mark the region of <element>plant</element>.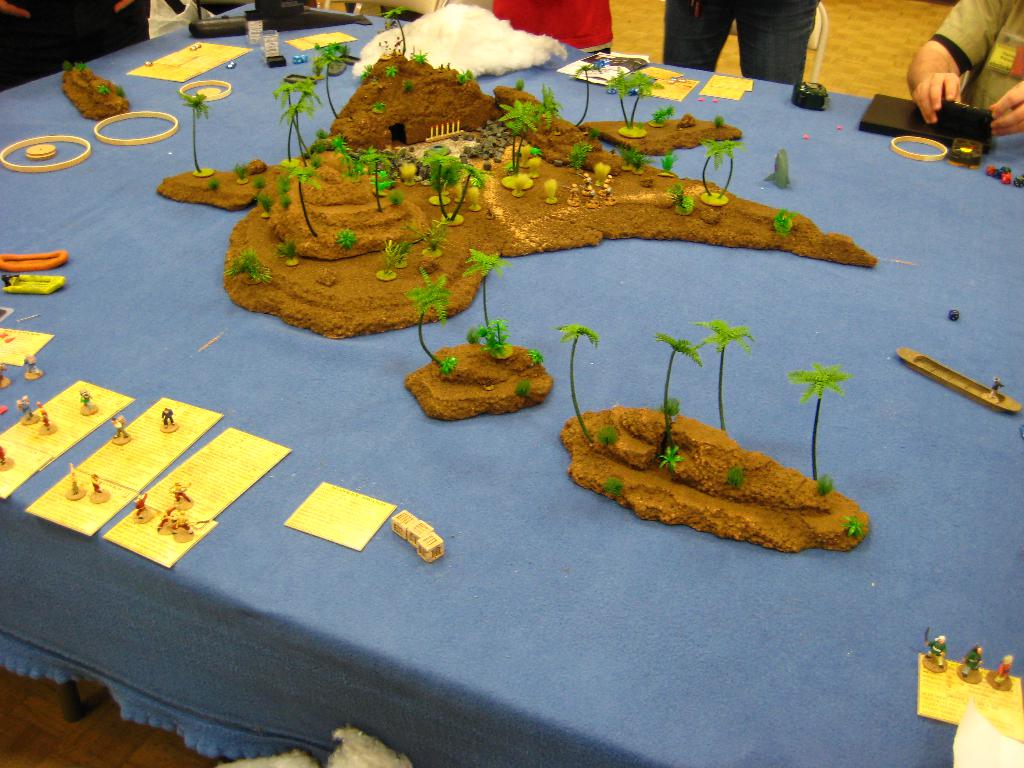
Region: x1=337, y1=228, x2=355, y2=246.
